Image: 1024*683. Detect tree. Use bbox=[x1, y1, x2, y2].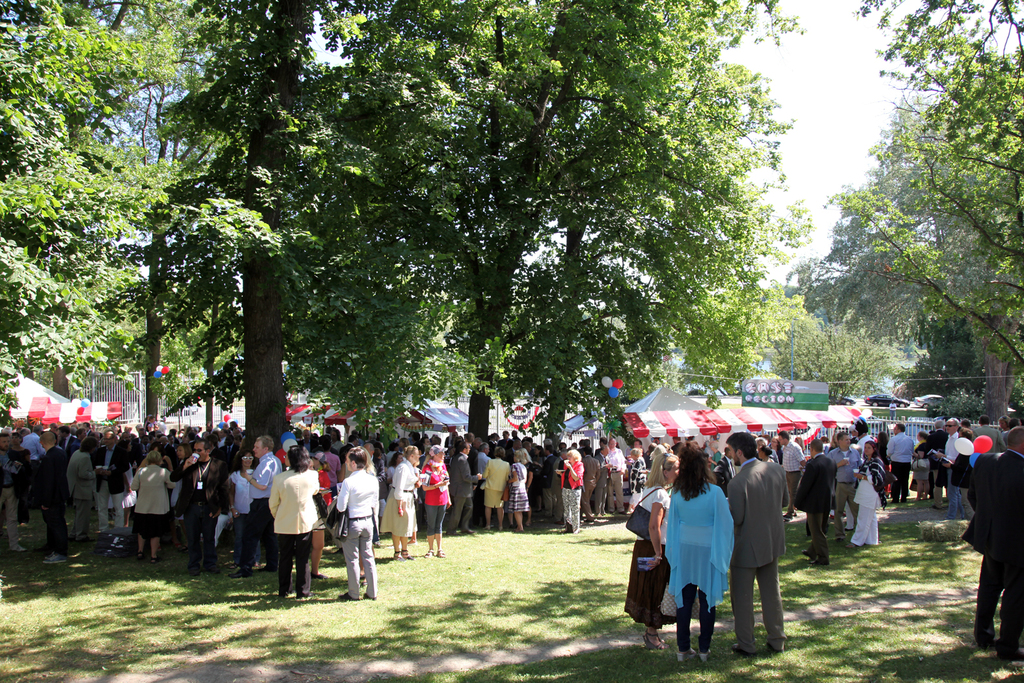
bbox=[787, 82, 1023, 441].
